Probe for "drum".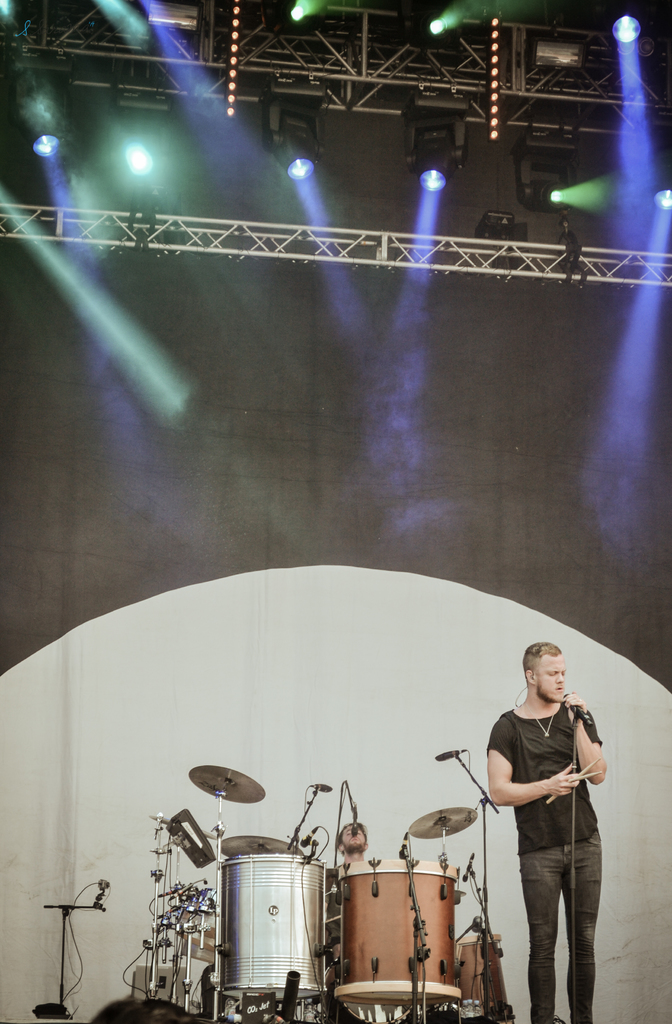
Probe result: (326, 853, 467, 1005).
